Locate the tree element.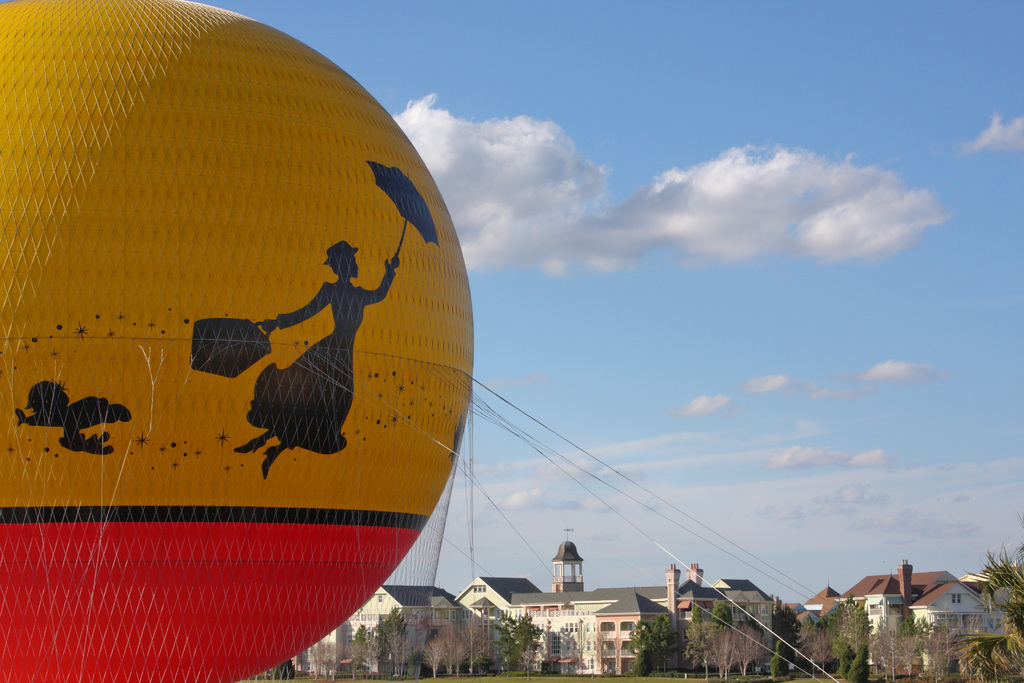
Element bbox: locate(353, 625, 368, 675).
